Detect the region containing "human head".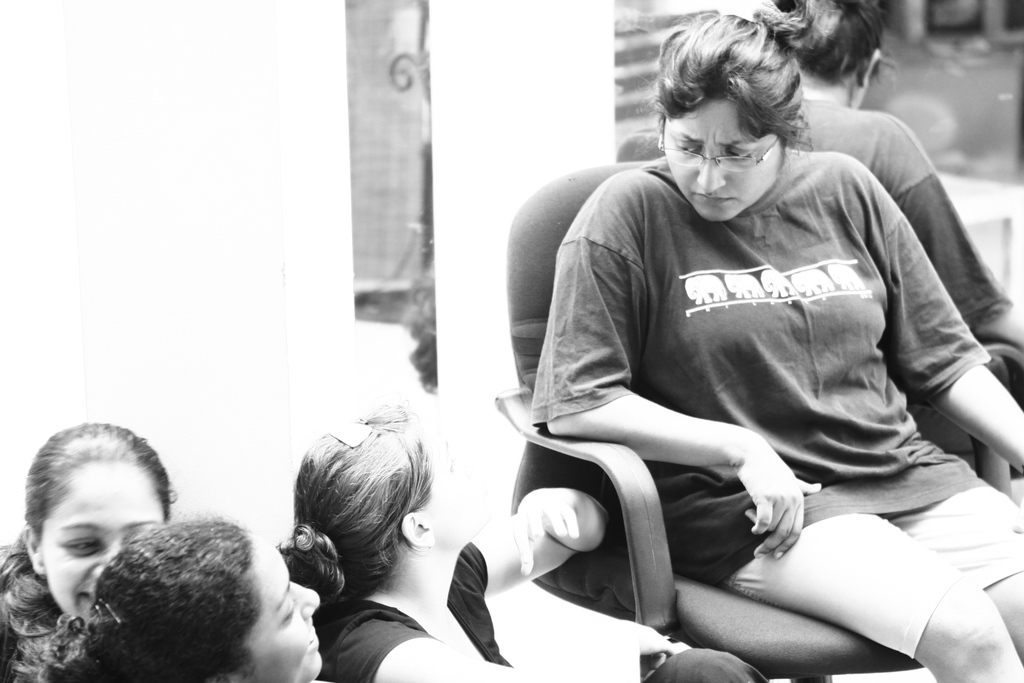
(754, 0, 901, 108).
